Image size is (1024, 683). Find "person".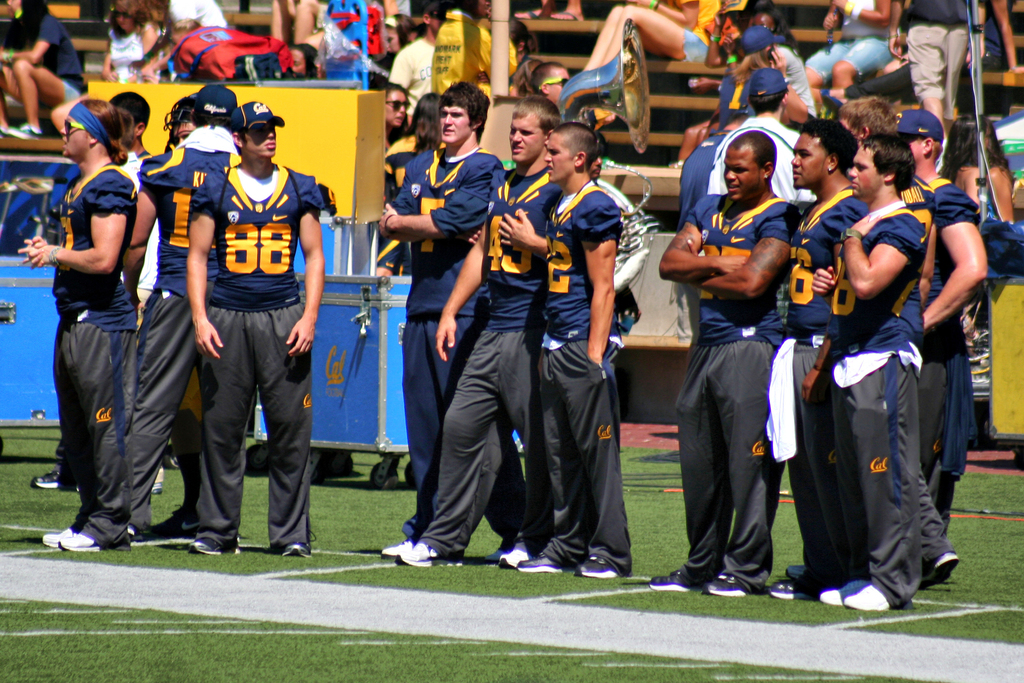
crop(579, 0, 721, 71).
